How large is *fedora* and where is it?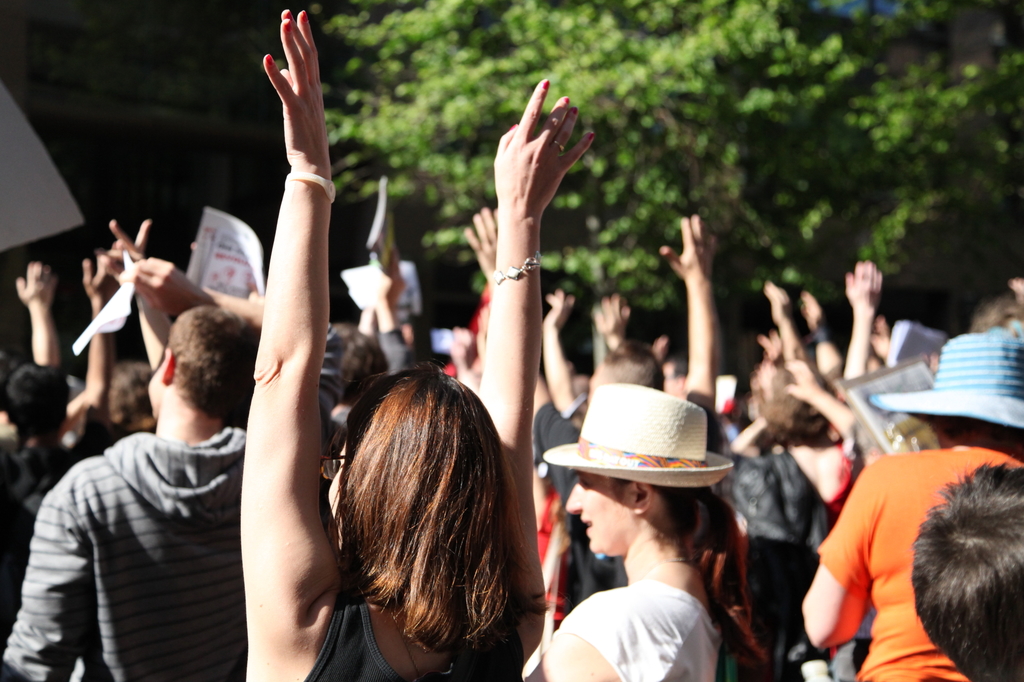
Bounding box: [870, 328, 1023, 432].
